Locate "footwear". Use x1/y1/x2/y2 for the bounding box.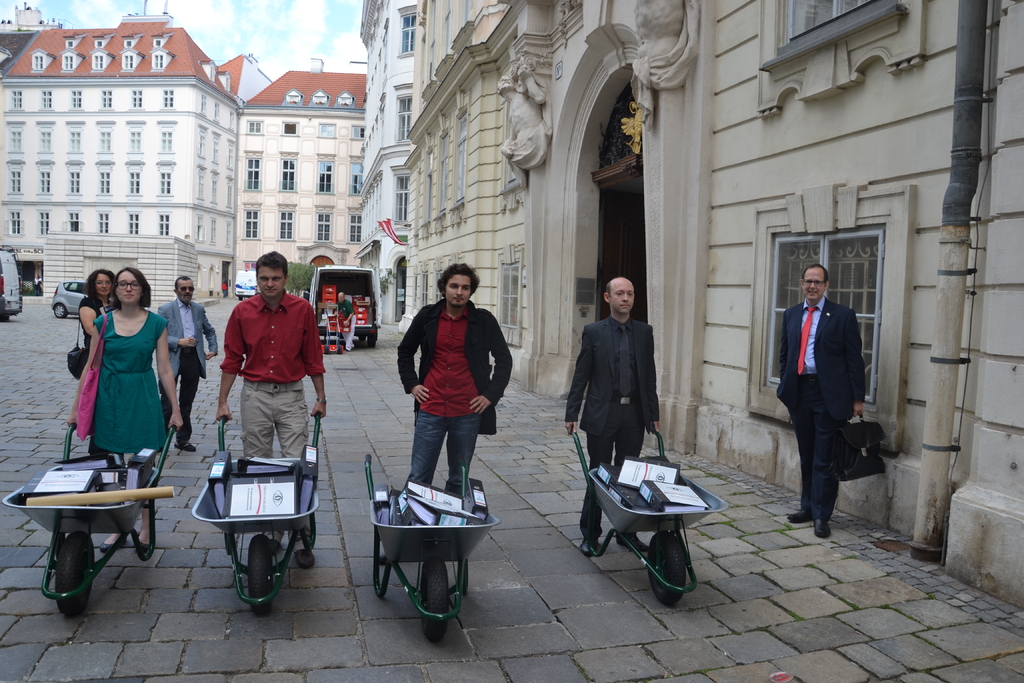
296/548/316/572.
